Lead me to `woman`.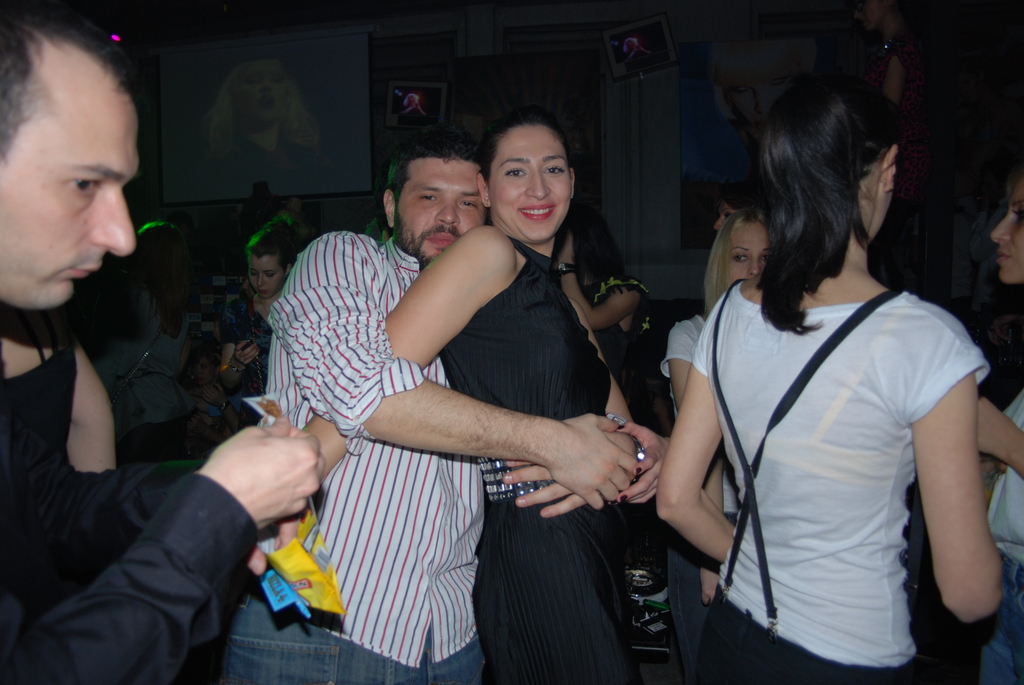
Lead to (551, 204, 656, 684).
